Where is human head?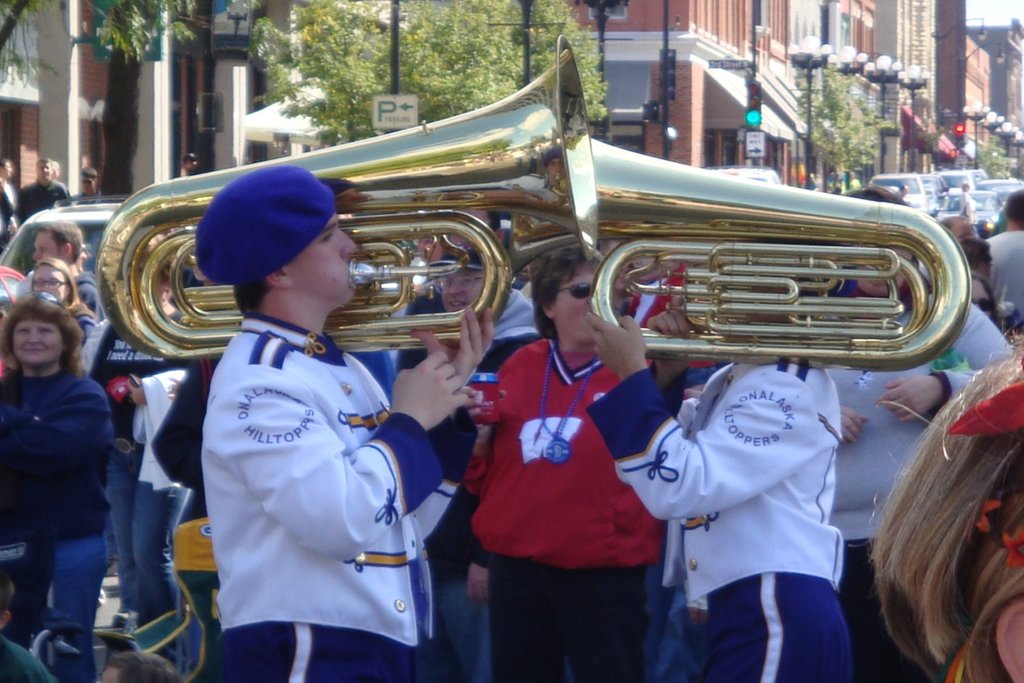
<bbox>0, 158, 11, 179</bbox>.
